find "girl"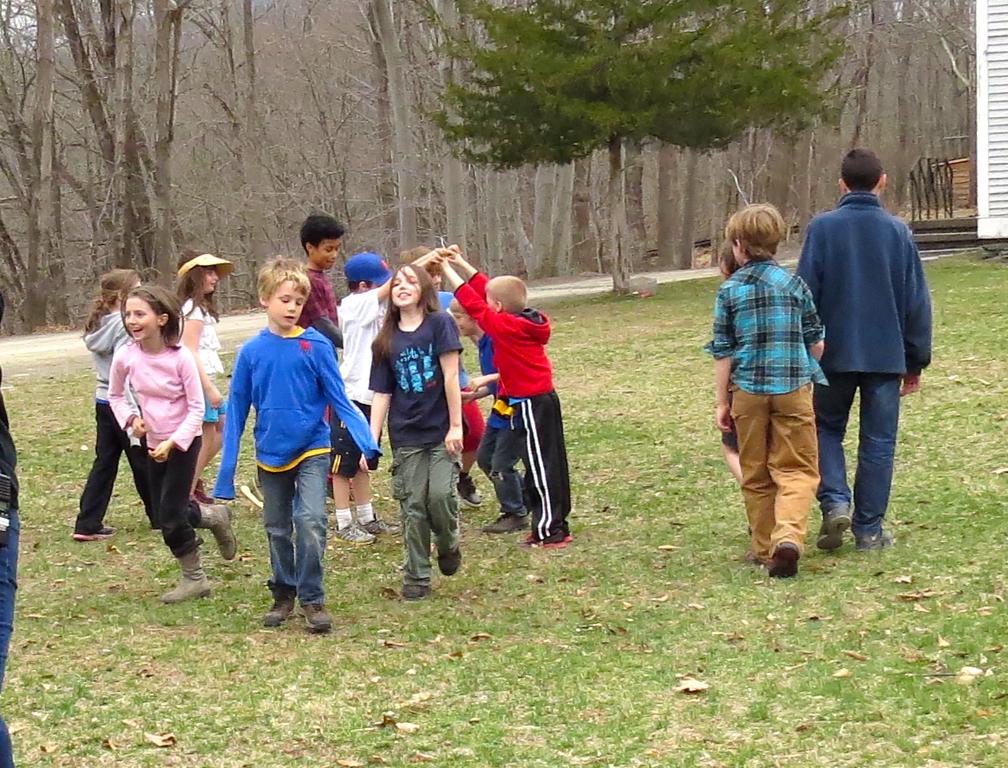
crop(171, 248, 233, 504)
